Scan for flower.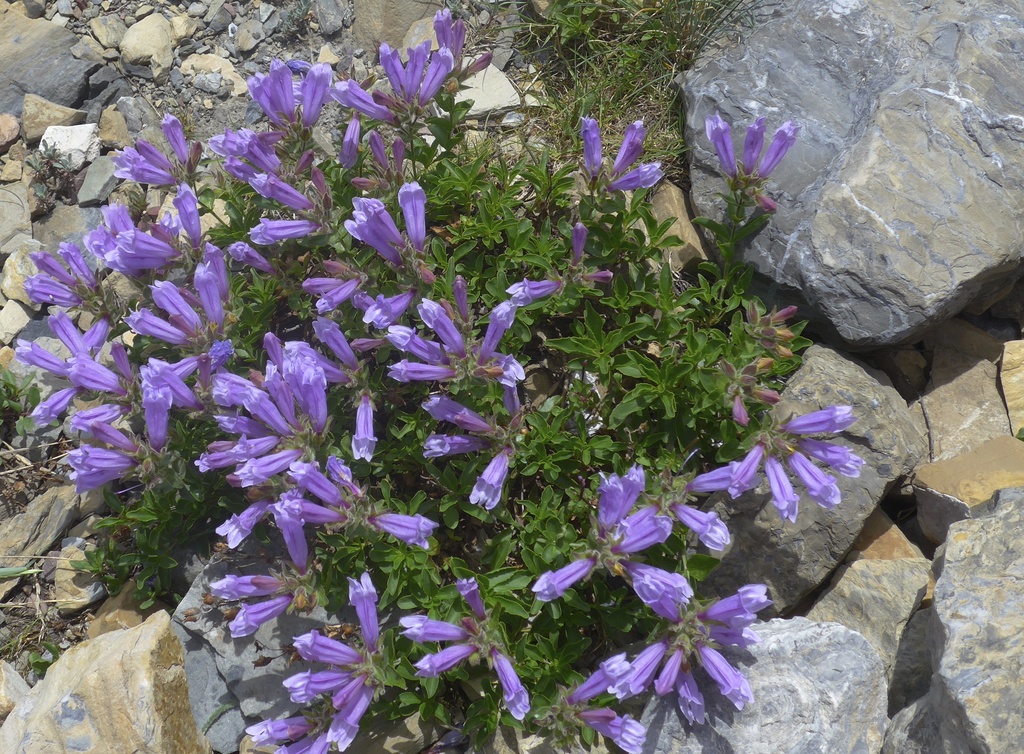
Scan result: [left=580, top=117, right=604, bottom=175].
